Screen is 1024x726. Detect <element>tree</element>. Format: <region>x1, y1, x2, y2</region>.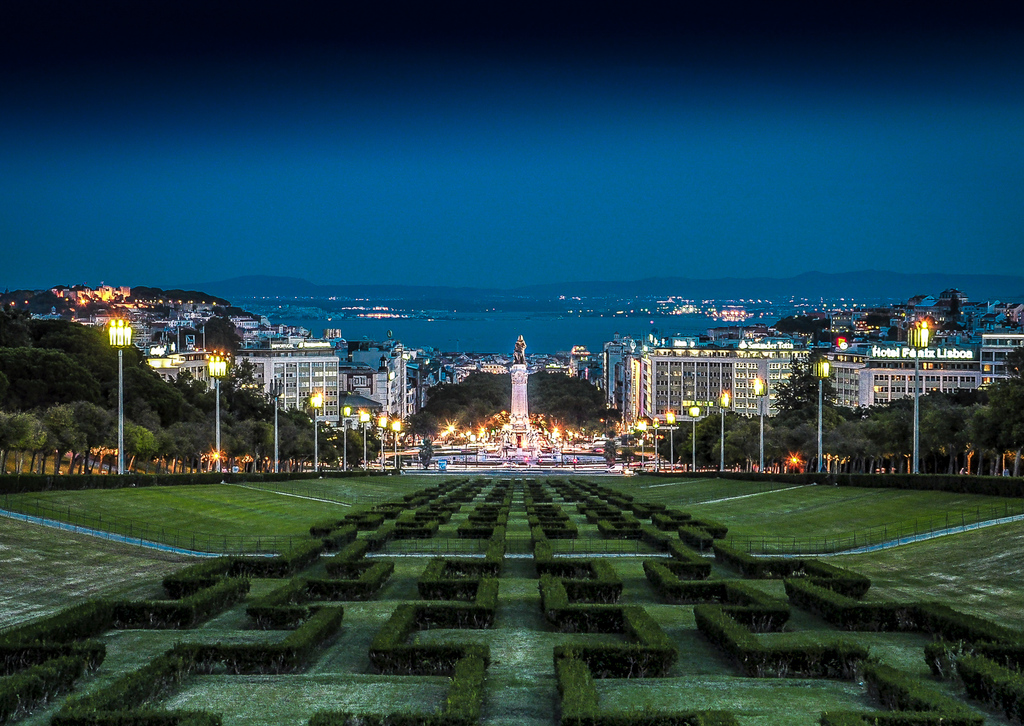
<region>660, 365, 1023, 488</region>.
